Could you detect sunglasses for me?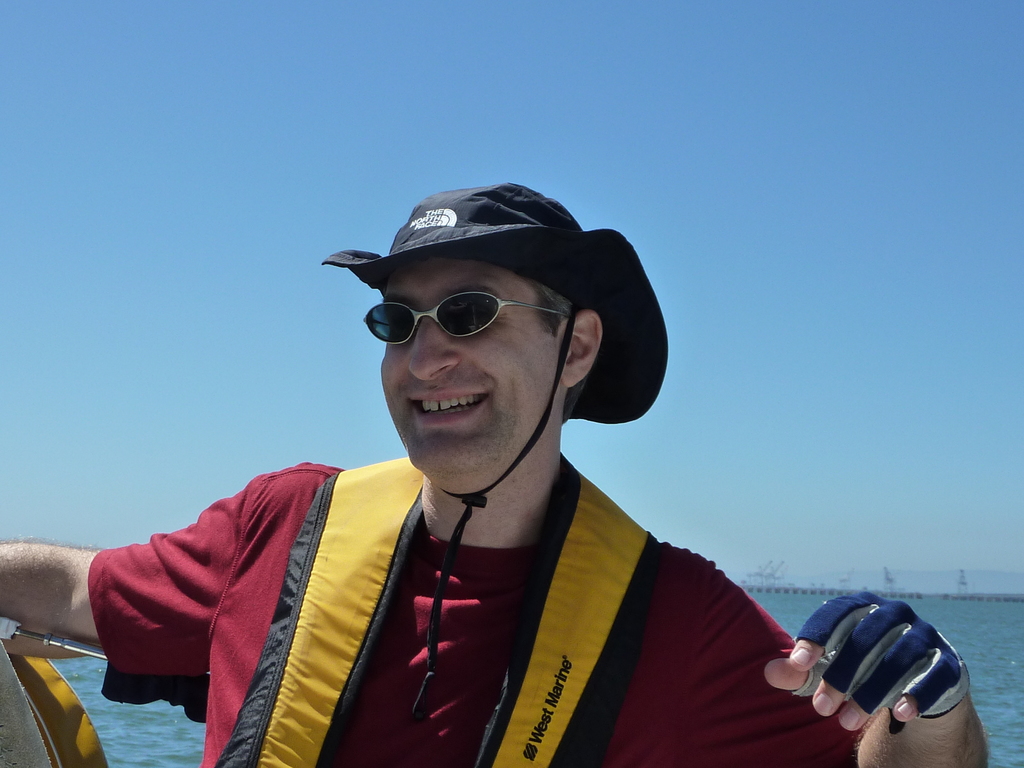
Detection result: bbox(365, 292, 571, 346).
